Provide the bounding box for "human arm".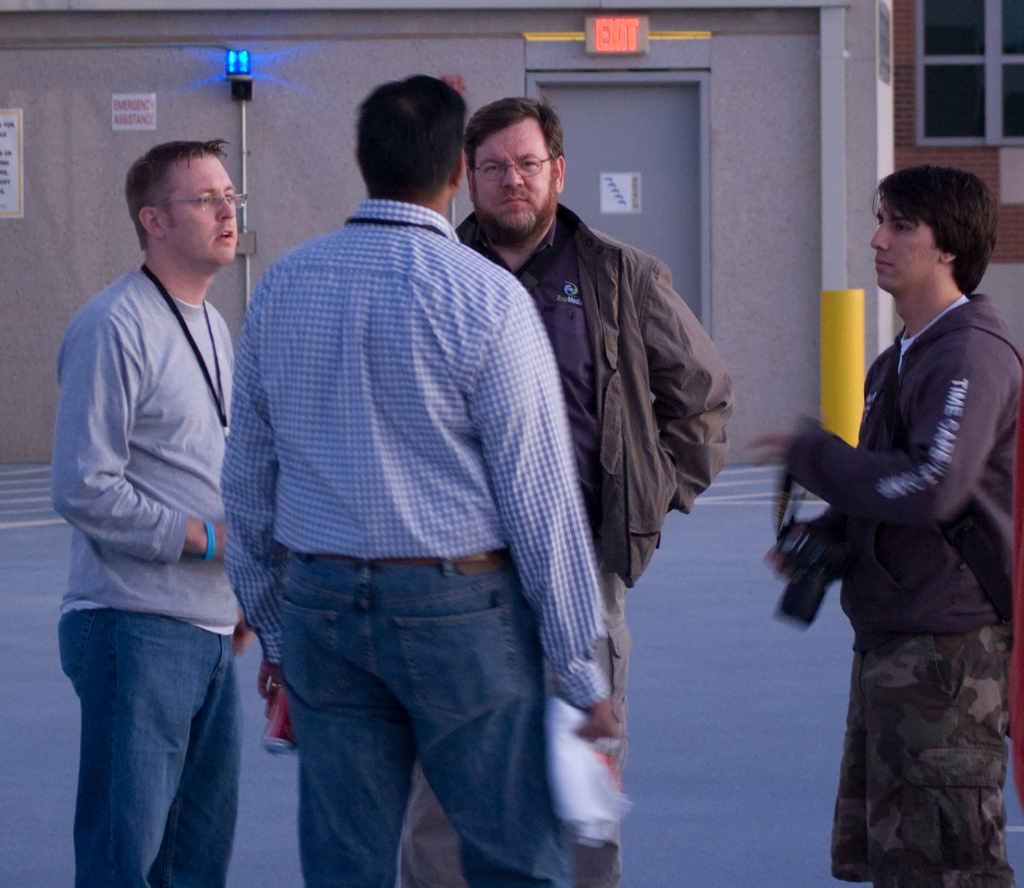
detection(470, 282, 619, 737).
